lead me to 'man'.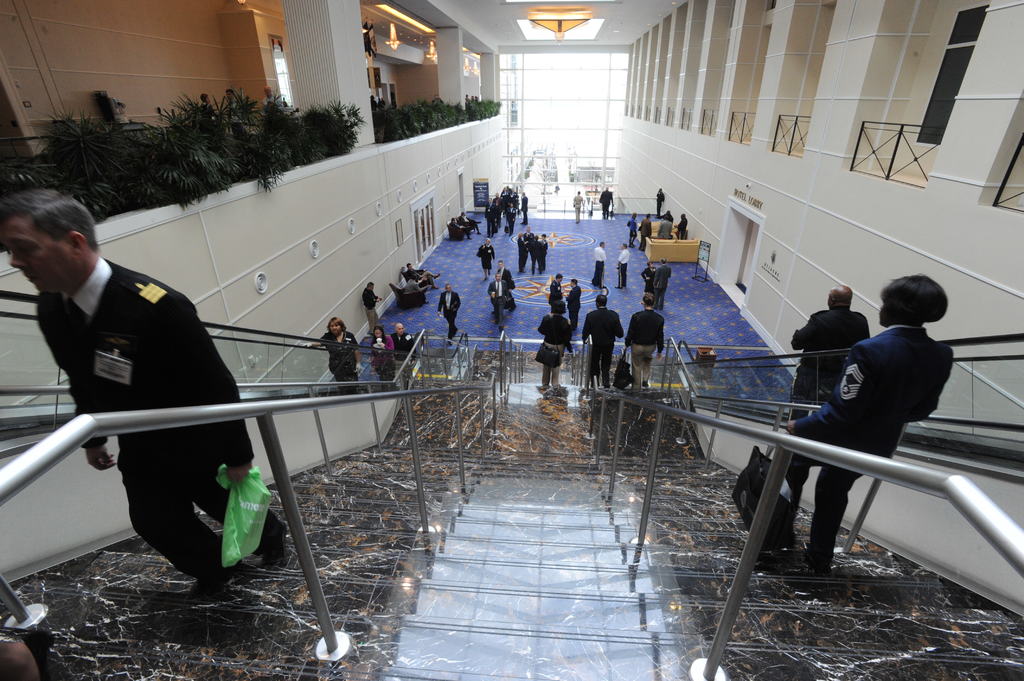
Lead to box=[618, 243, 630, 291].
